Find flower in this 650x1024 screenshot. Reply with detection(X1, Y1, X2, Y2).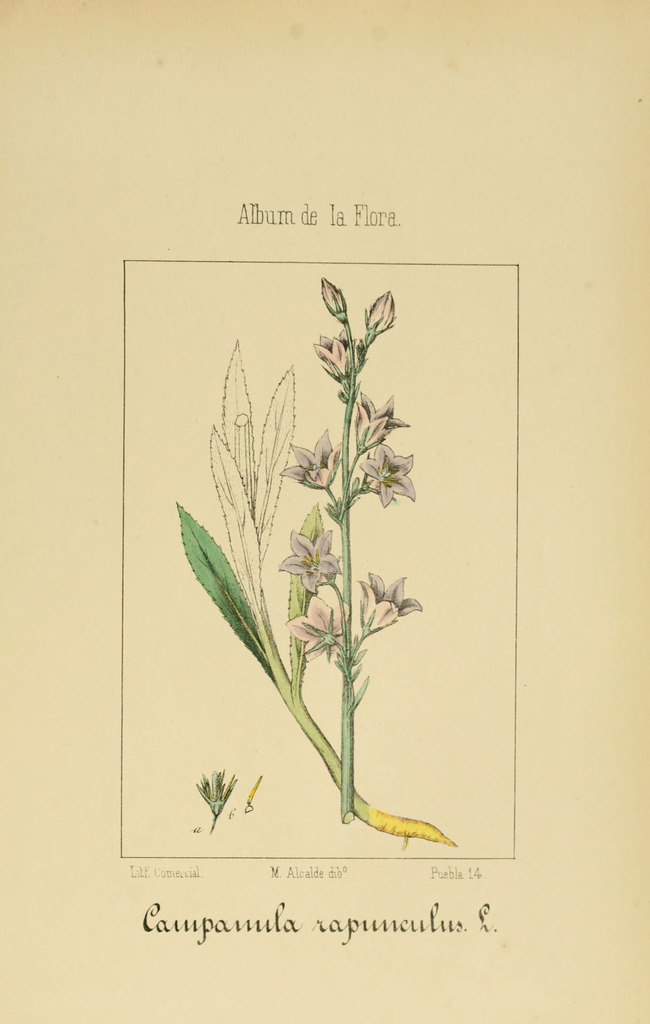
detection(283, 431, 353, 490).
